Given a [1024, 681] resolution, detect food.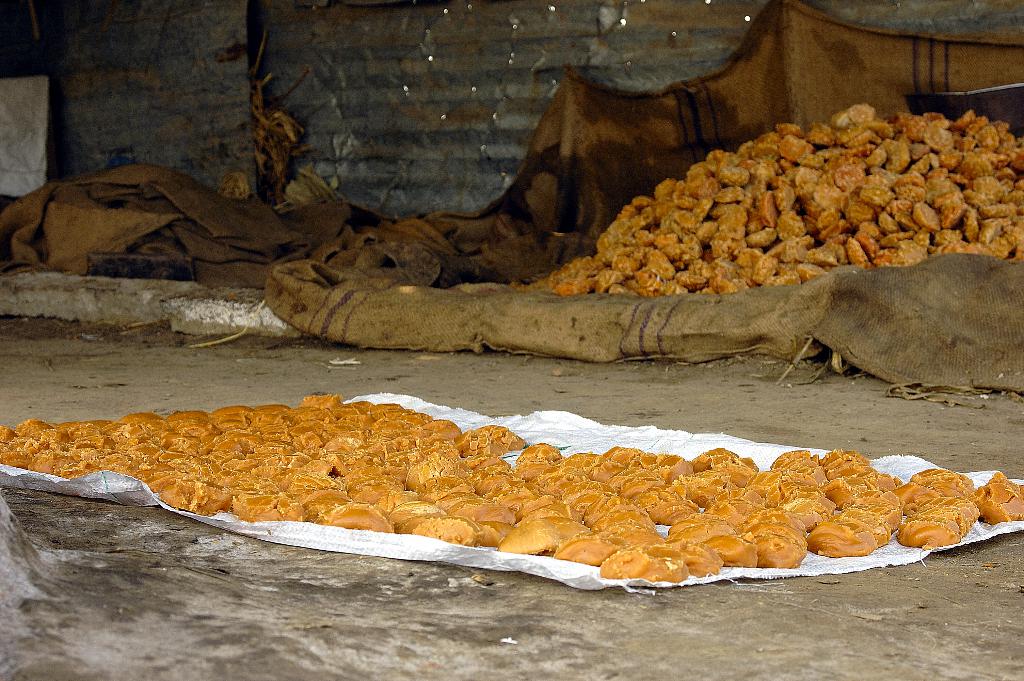
(x1=0, y1=393, x2=1023, y2=578).
